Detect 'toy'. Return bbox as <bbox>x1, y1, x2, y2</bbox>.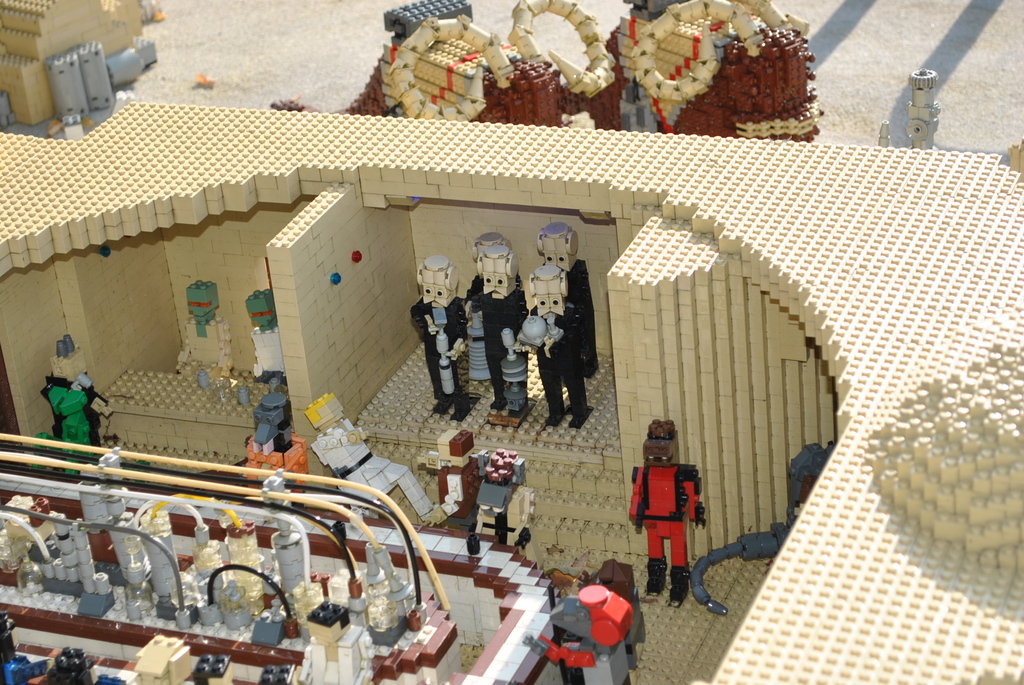
<bbox>616, 405, 723, 608</bbox>.
